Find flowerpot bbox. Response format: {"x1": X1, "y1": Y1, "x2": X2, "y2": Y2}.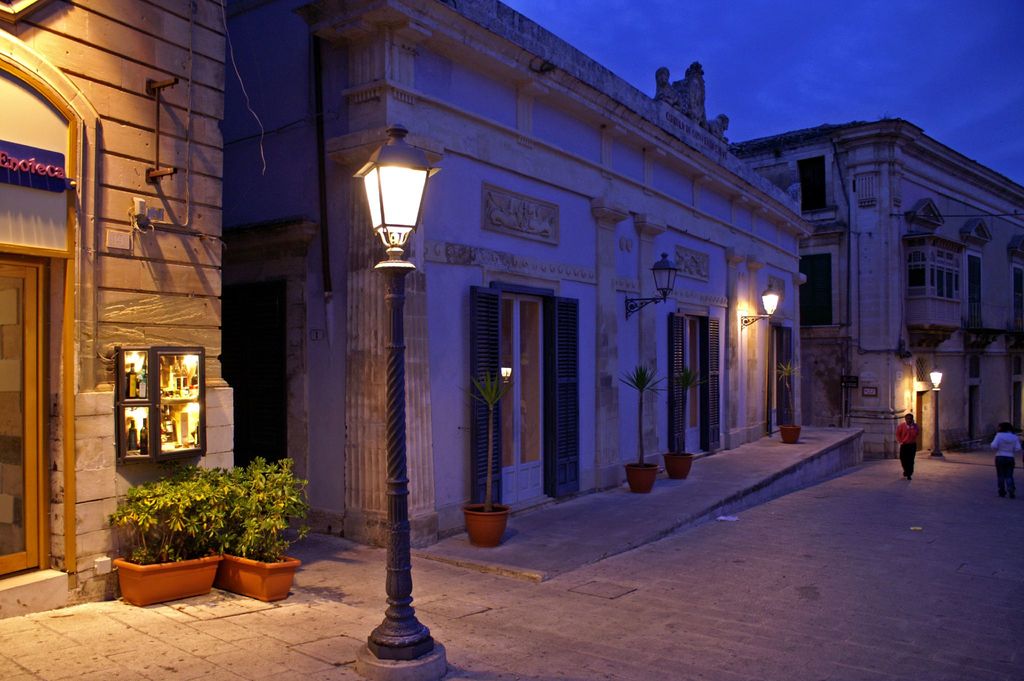
{"x1": 461, "y1": 496, "x2": 514, "y2": 546}.
